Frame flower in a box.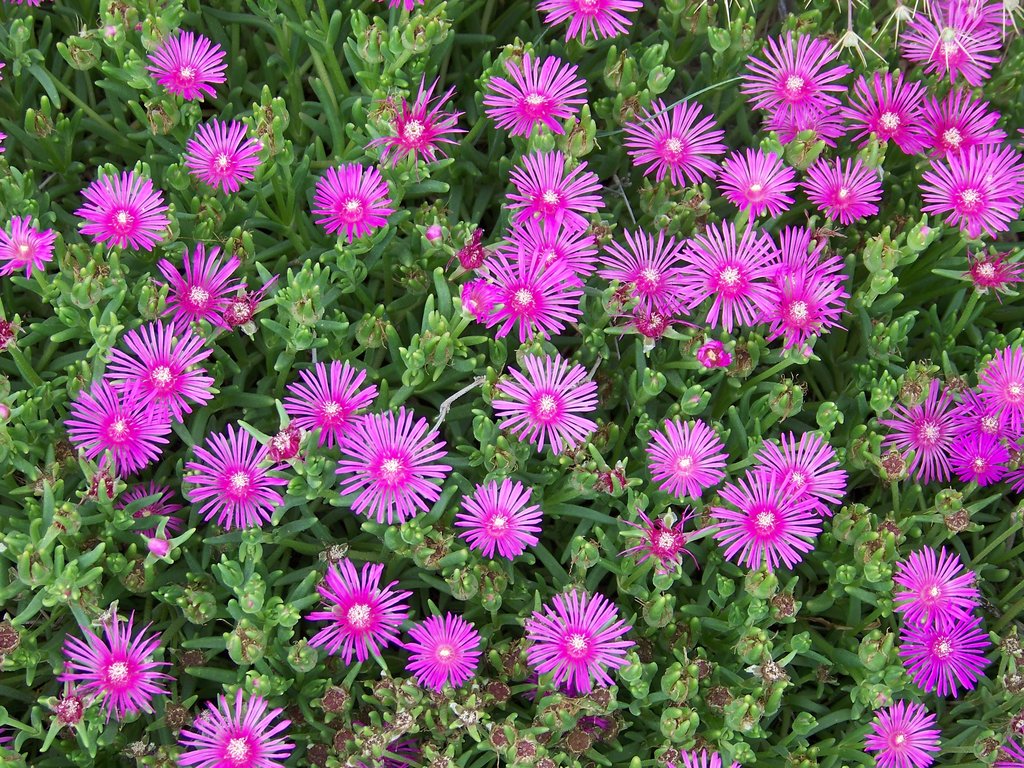
491 219 605 271.
